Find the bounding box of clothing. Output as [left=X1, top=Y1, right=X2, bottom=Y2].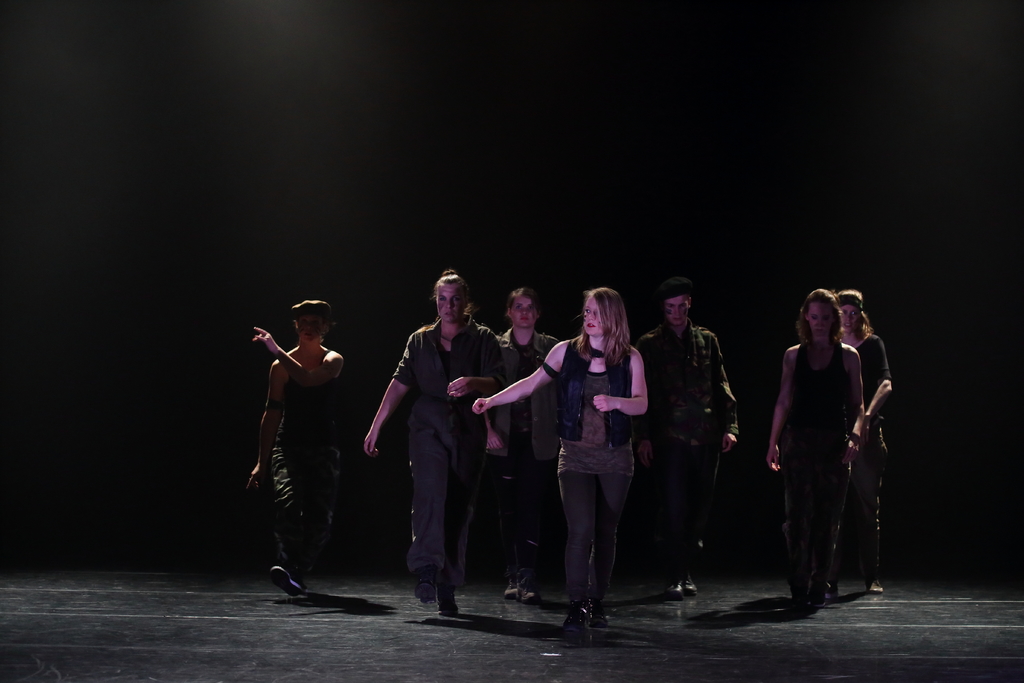
[left=252, top=308, right=353, bottom=576].
